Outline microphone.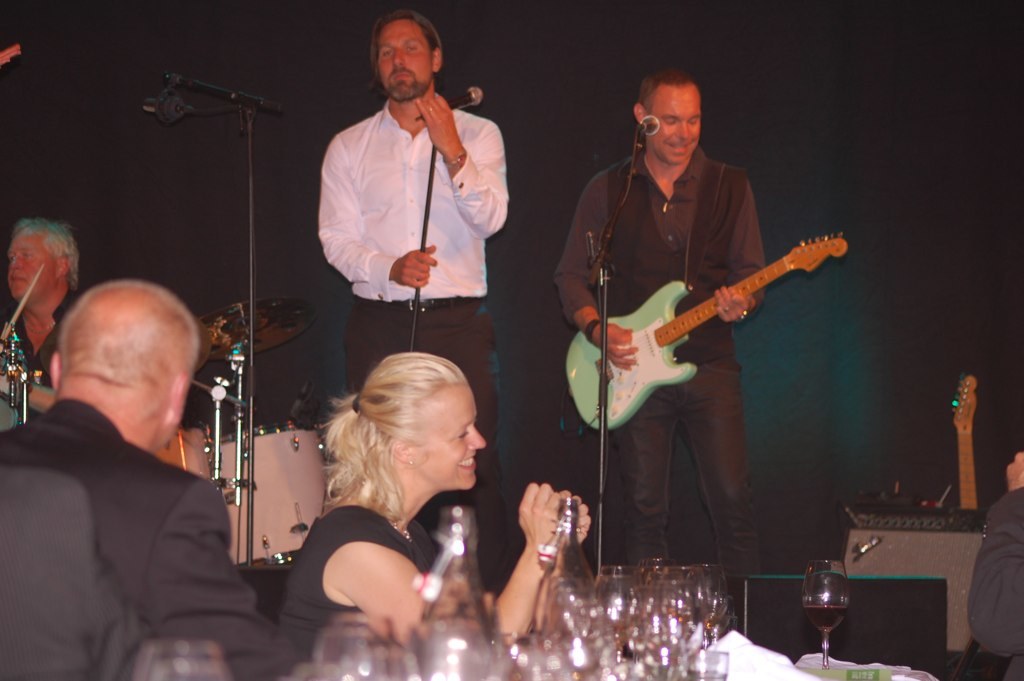
Outline: crop(420, 83, 484, 118).
